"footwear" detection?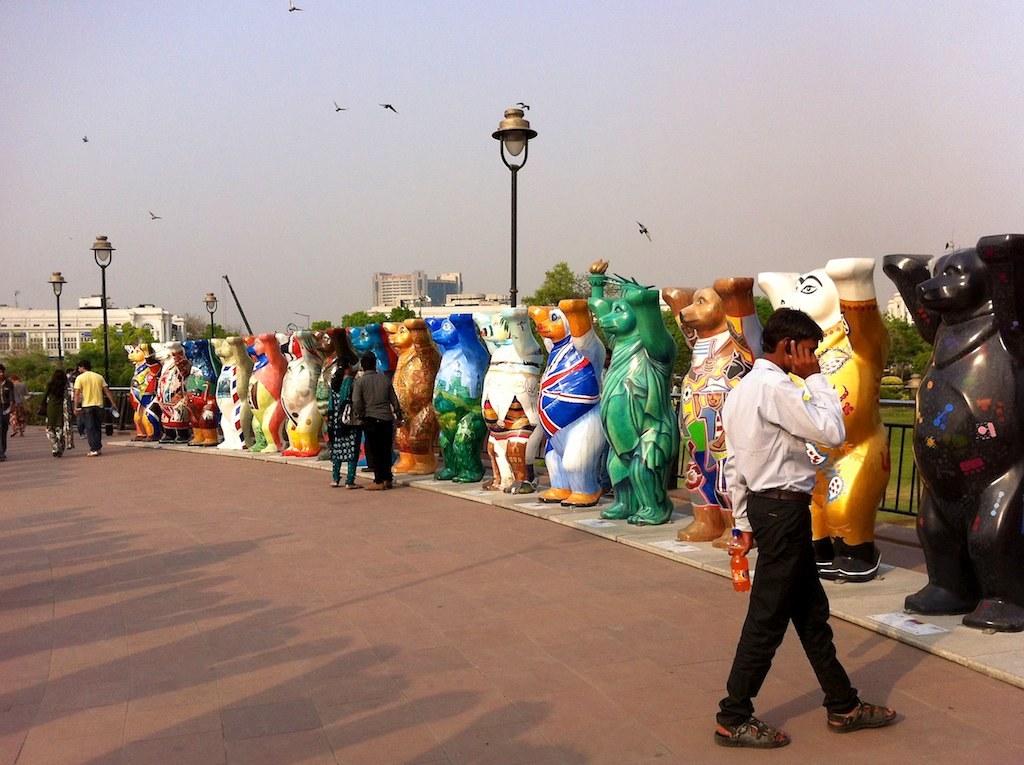
bbox(714, 713, 788, 749)
